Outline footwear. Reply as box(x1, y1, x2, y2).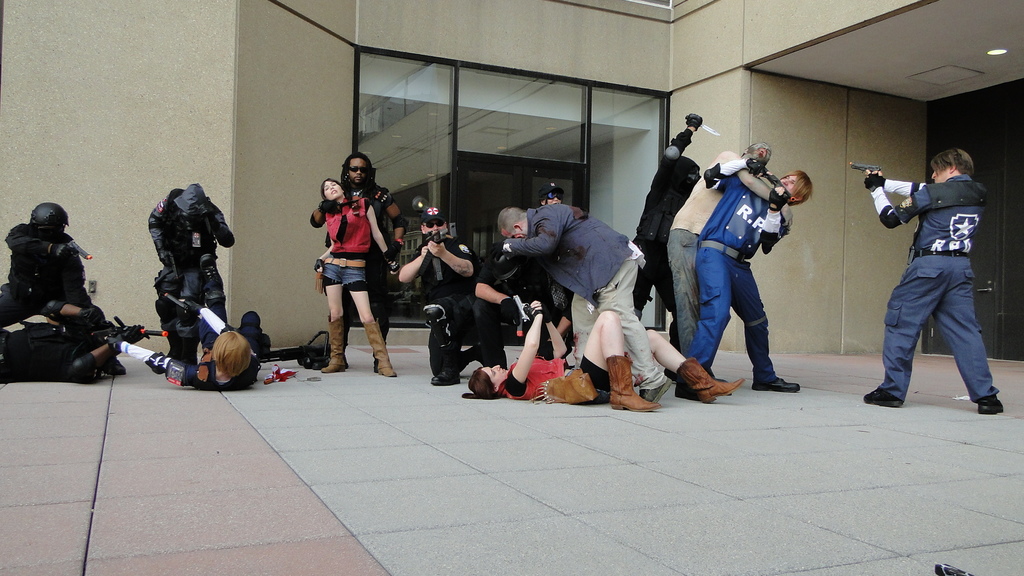
box(431, 366, 462, 385).
